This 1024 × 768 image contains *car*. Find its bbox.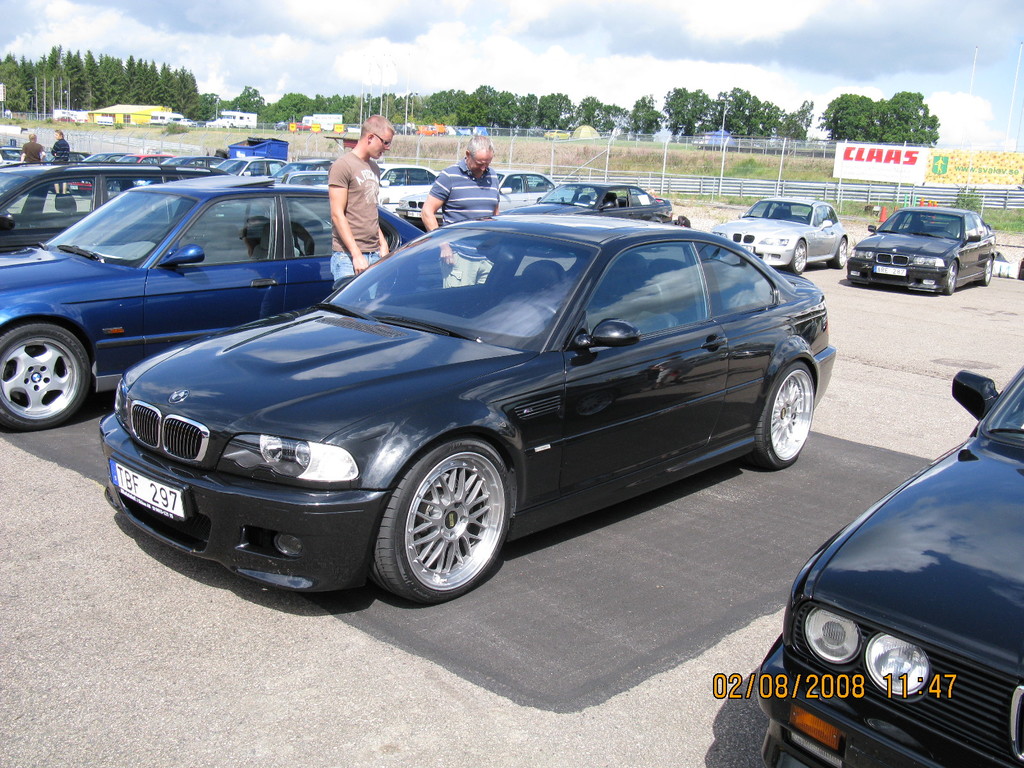
{"left": 103, "top": 193, "right": 834, "bottom": 615}.
